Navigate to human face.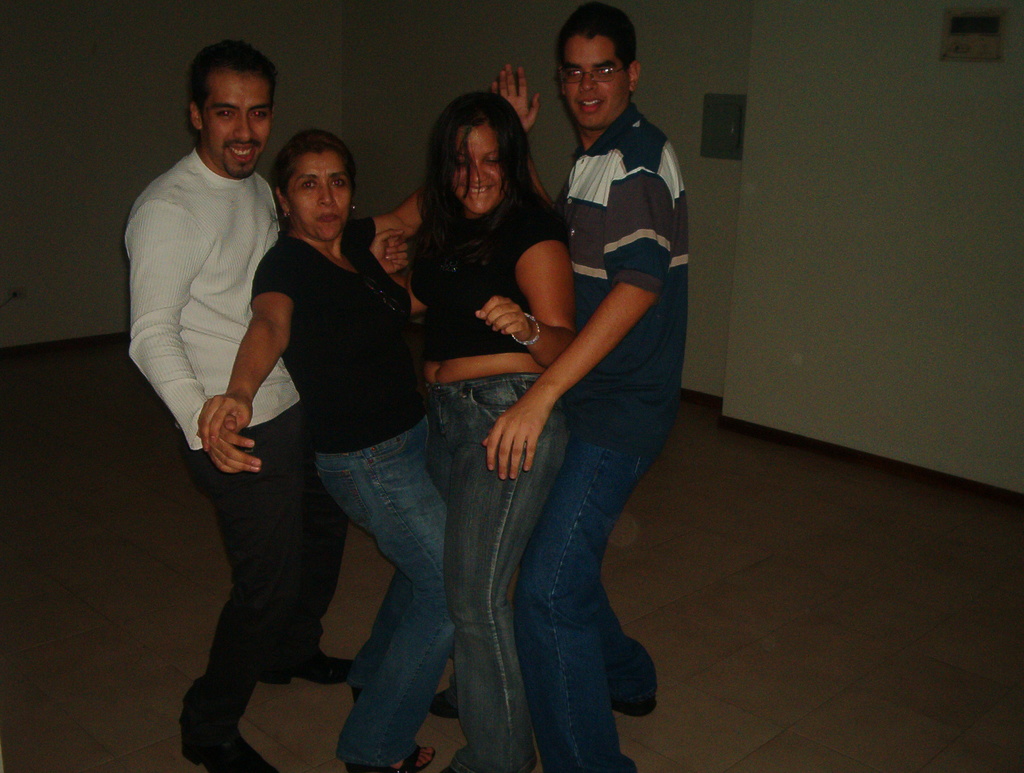
Navigation target: 279,151,349,243.
